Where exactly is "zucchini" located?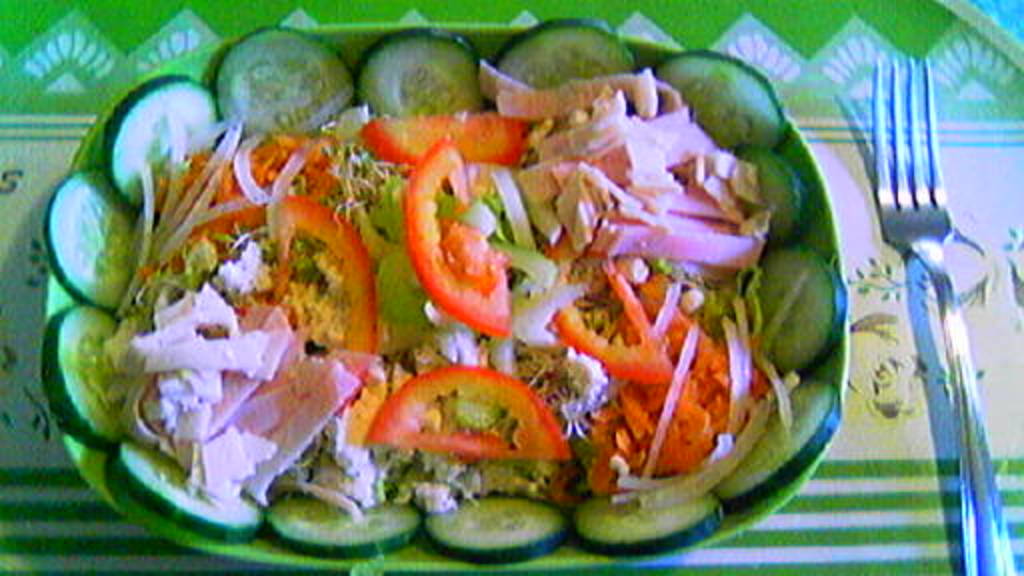
Its bounding box is locate(102, 444, 272, 542).
